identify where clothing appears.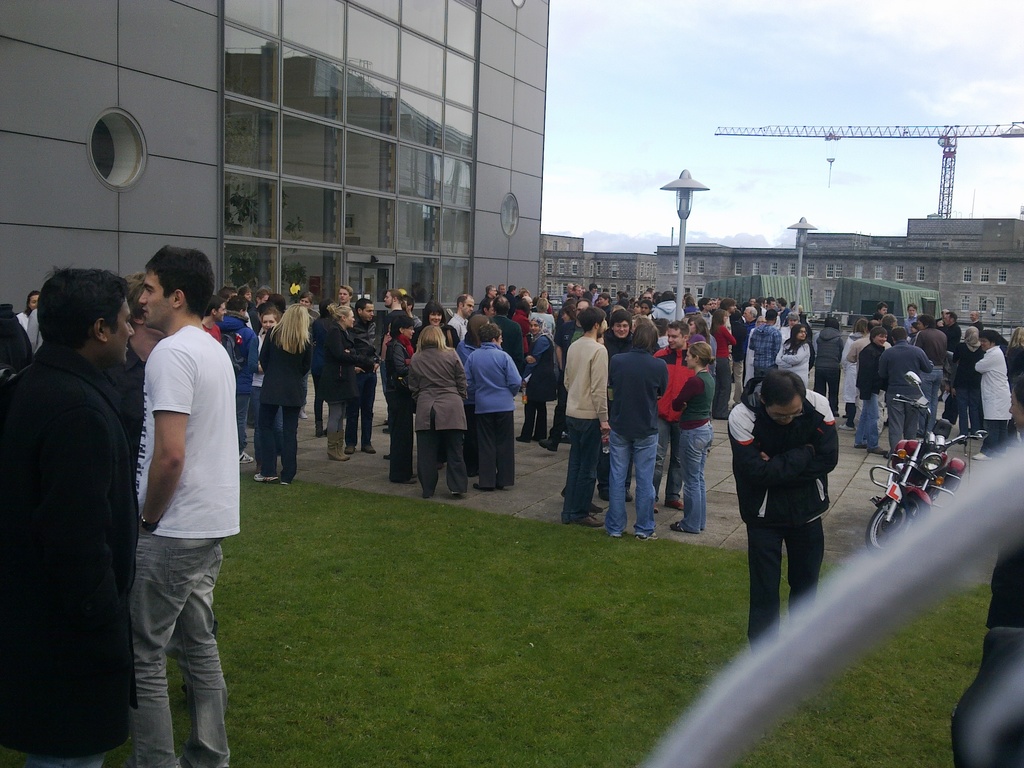
Appears at detection(675, 365, 714, 533).
